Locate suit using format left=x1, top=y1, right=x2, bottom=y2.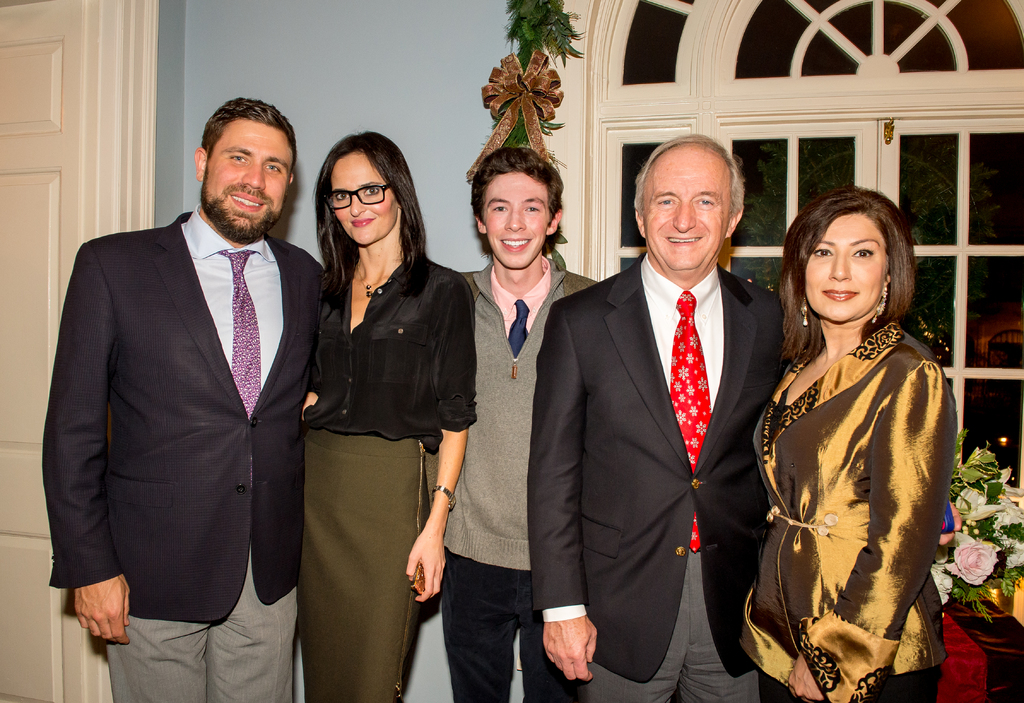
left=531, top=250, right=806, bottom=700.
